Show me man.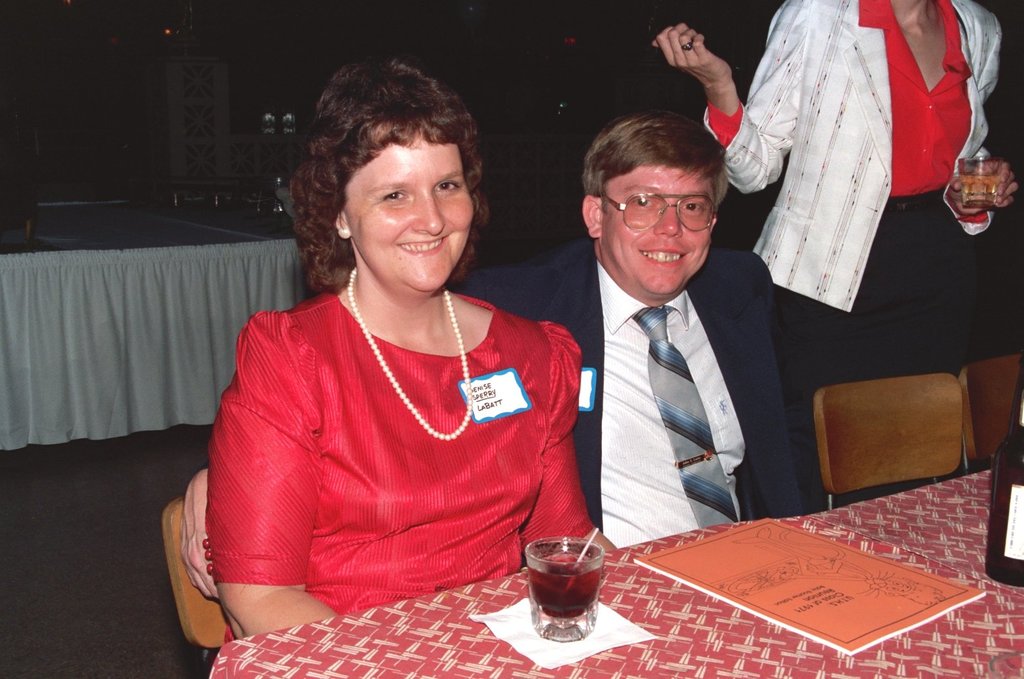
man is here: box=[456, 109, 829, 548].
